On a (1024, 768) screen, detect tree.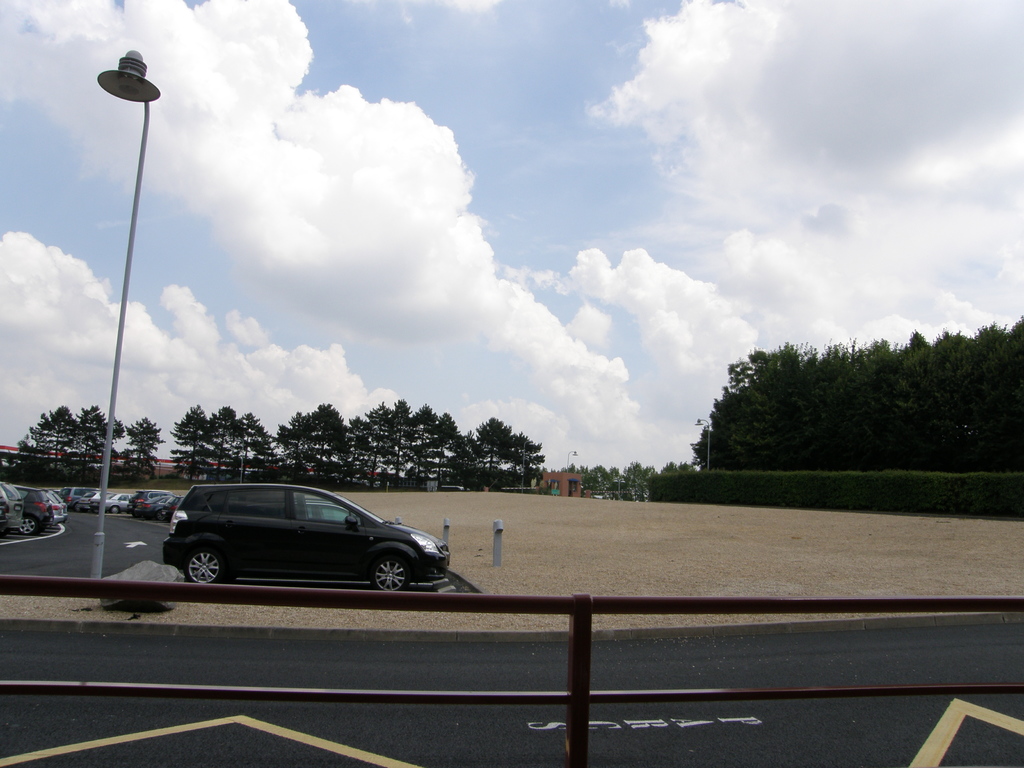
[74,397,122,492].
